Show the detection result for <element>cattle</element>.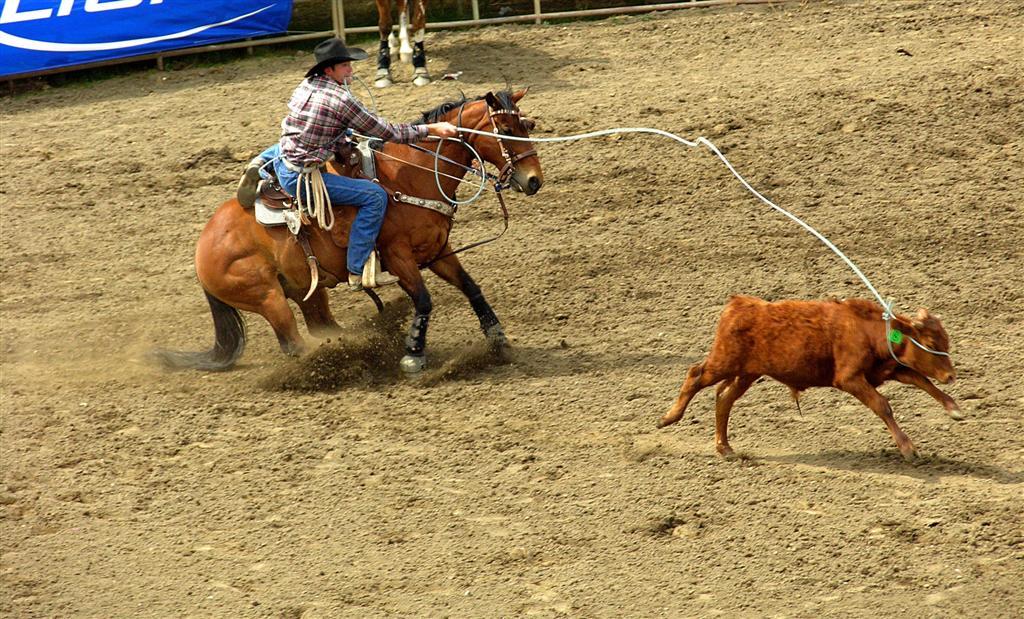
163, 84, 546, 375.
